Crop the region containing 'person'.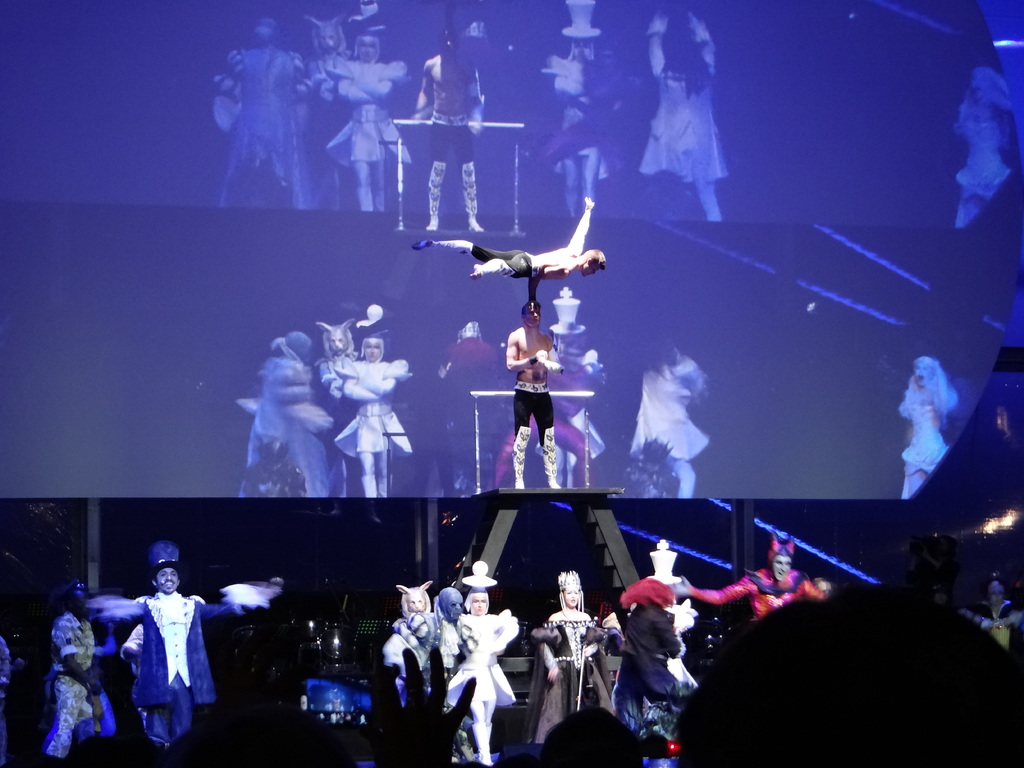
Crop region: Rect(968, 566, 1023, 664).
